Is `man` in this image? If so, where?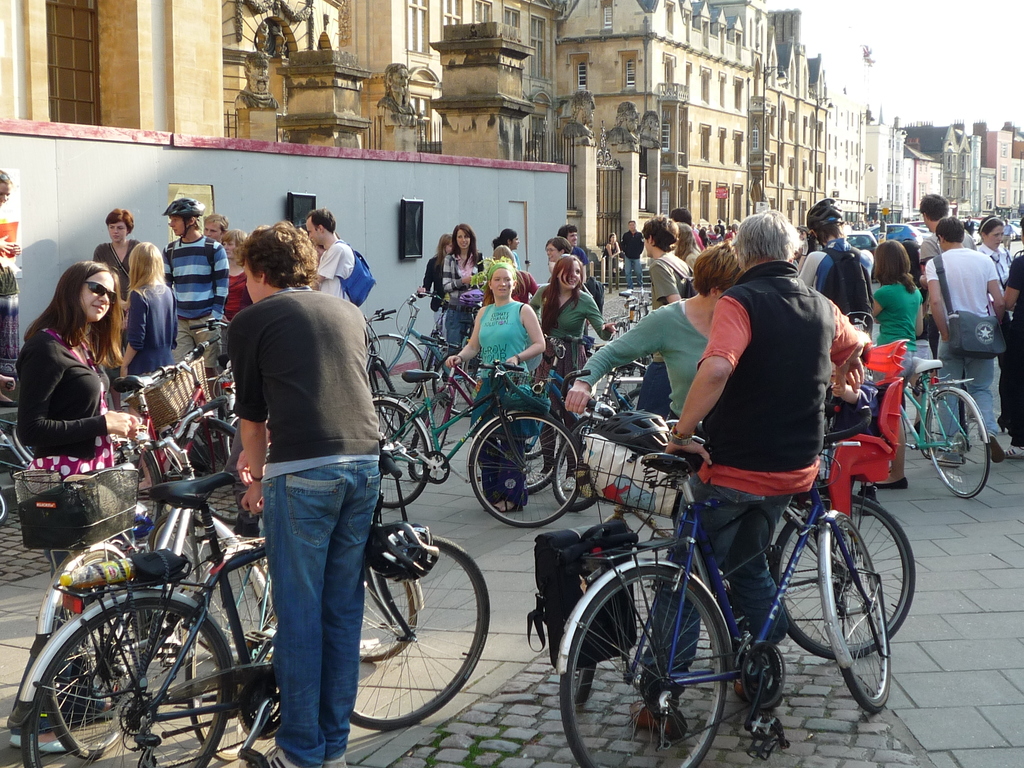
Yes, at 927 214 1007 468.
